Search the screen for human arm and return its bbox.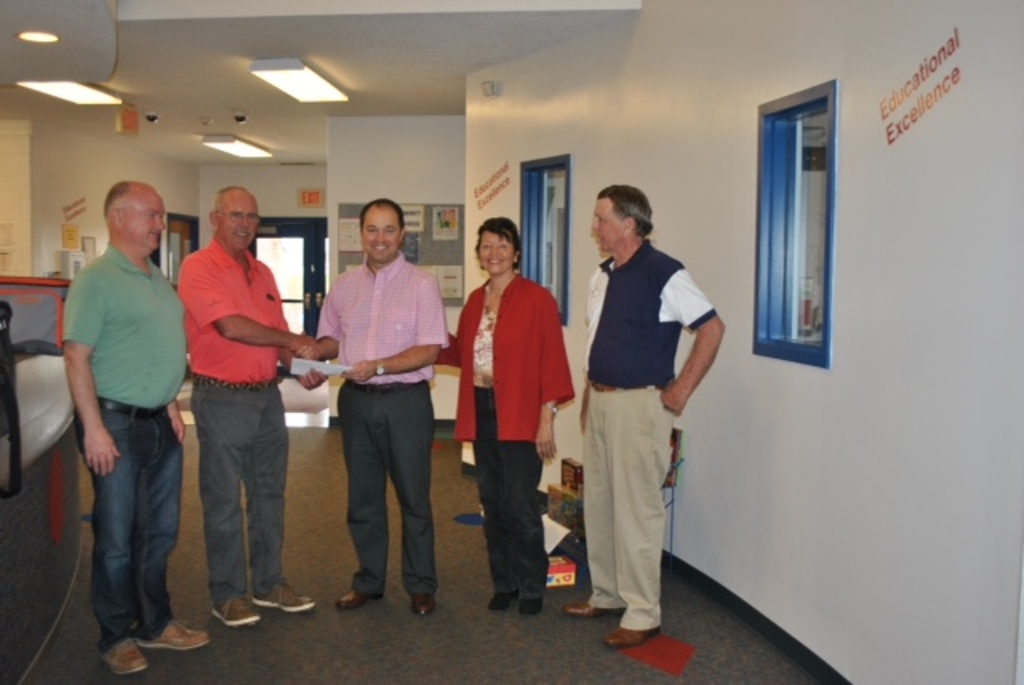
Found: <bbox>69, 266, 126, 493</bbox>.
